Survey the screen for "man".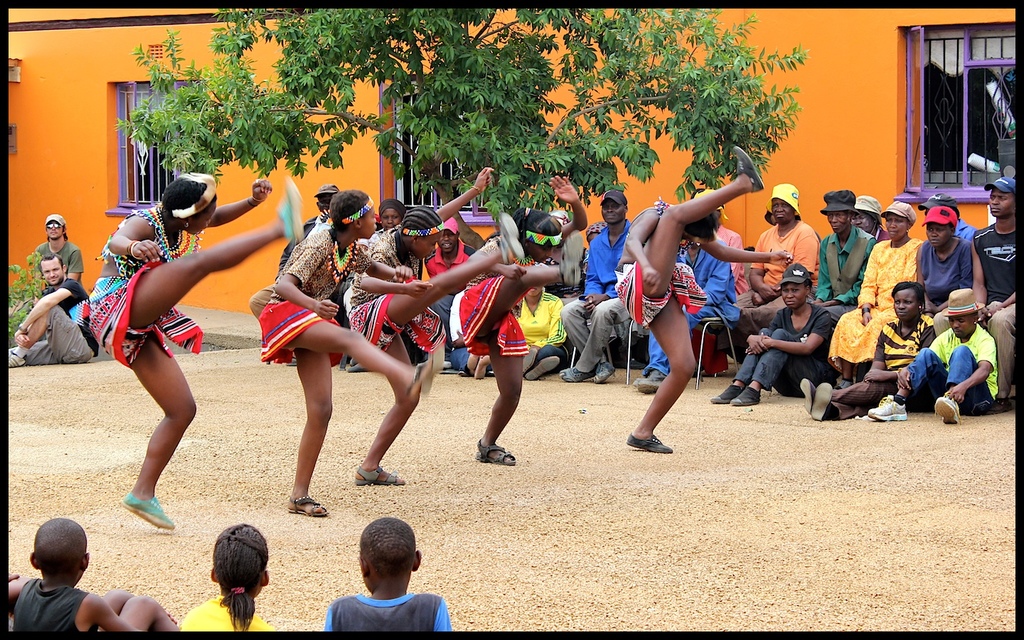
Survey found: box=[96, 163, 308, 535].
